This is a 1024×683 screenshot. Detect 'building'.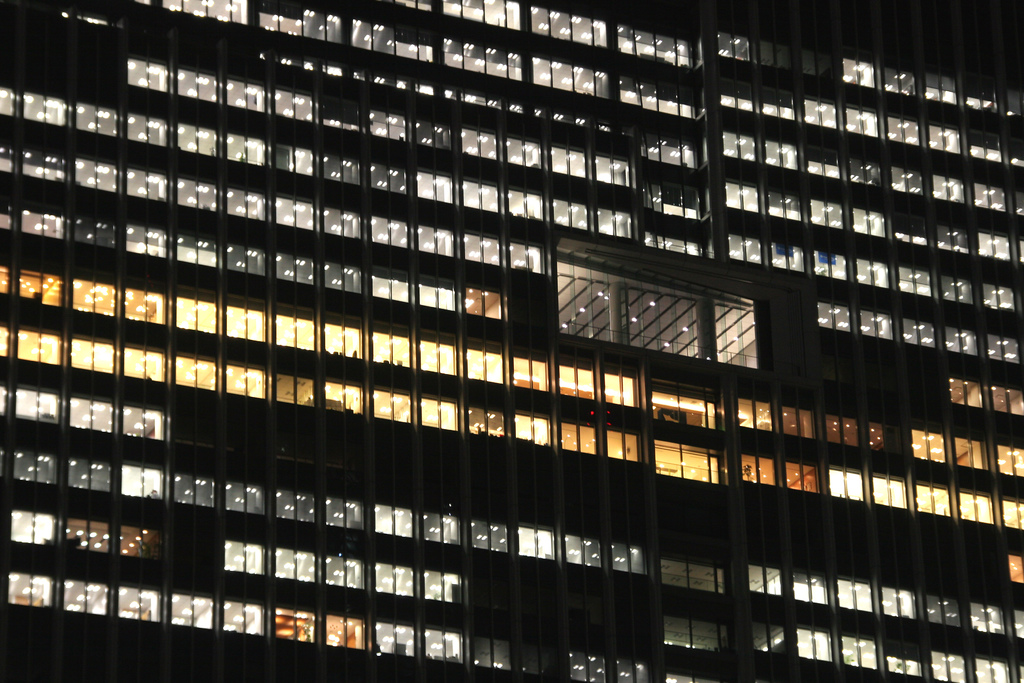
0 0 1023 682.
